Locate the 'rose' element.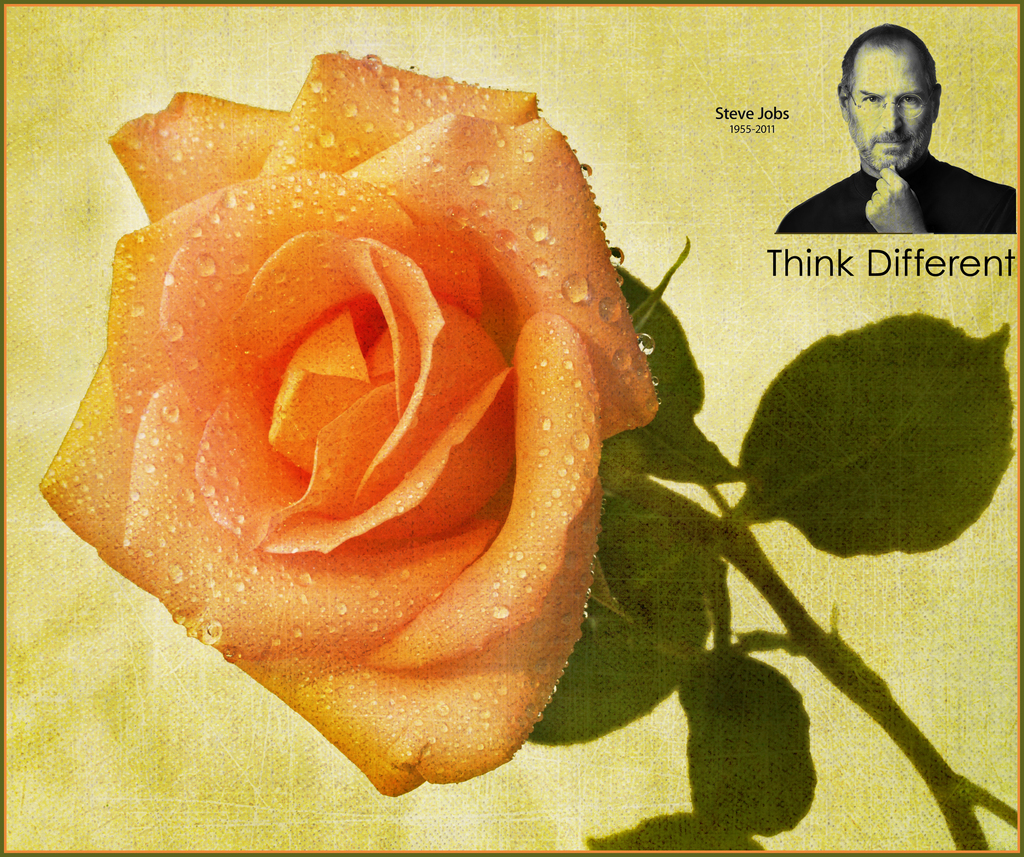
Element bbox: 36:50:662:800.
